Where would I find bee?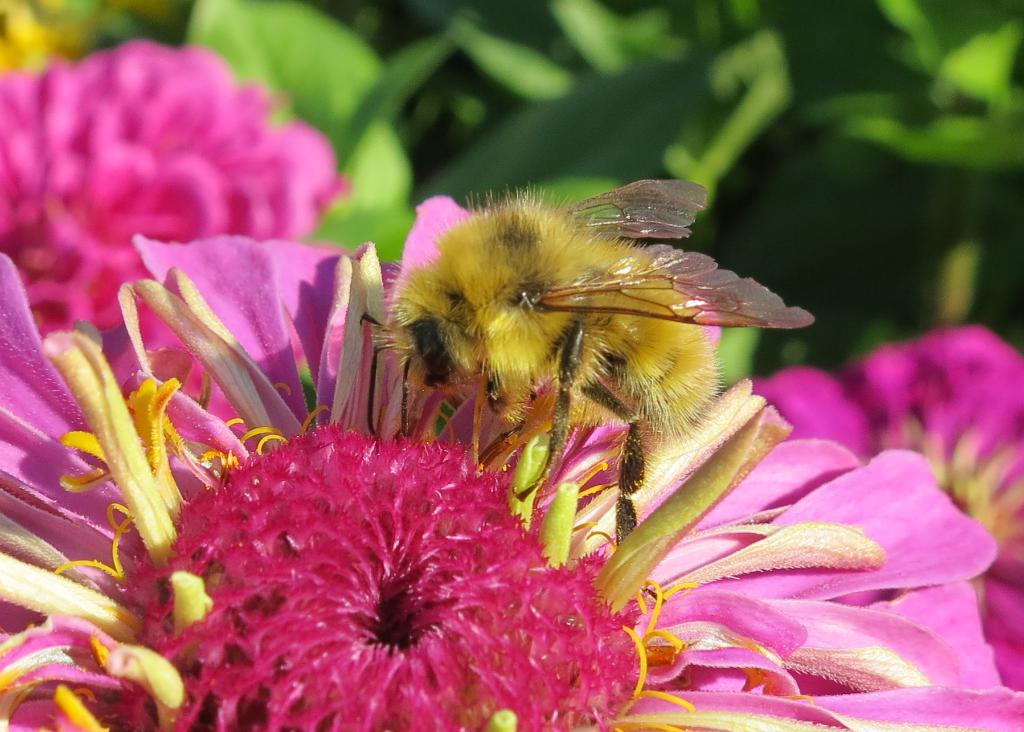
At locate(355, 176, 793, 550).
